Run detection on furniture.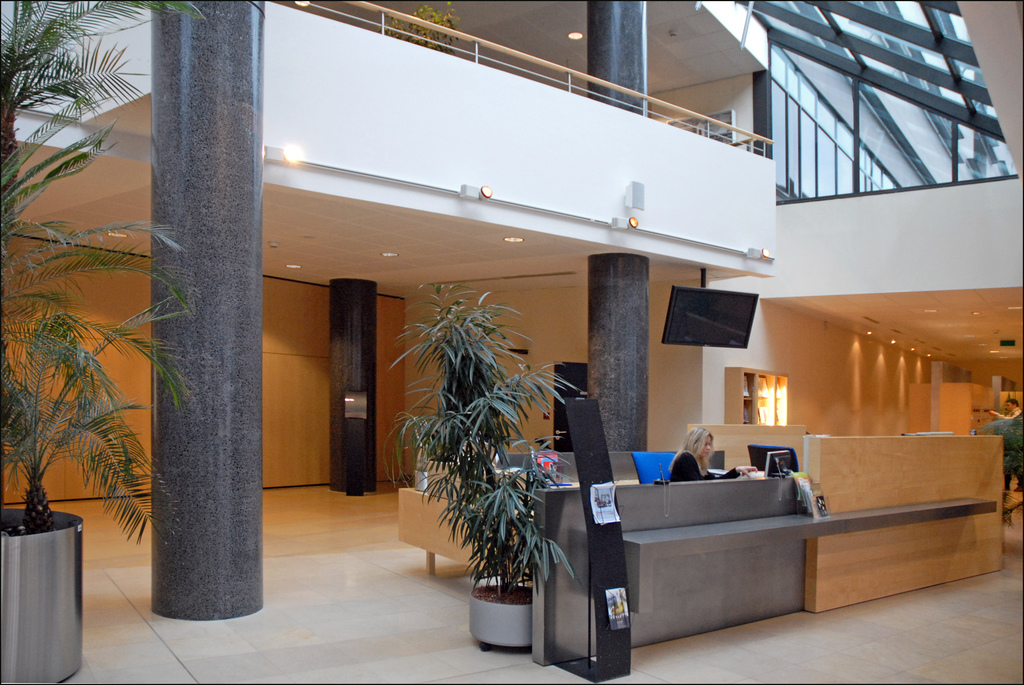
Result: (x1=806, y1=433, x2=1002, y2=615).
